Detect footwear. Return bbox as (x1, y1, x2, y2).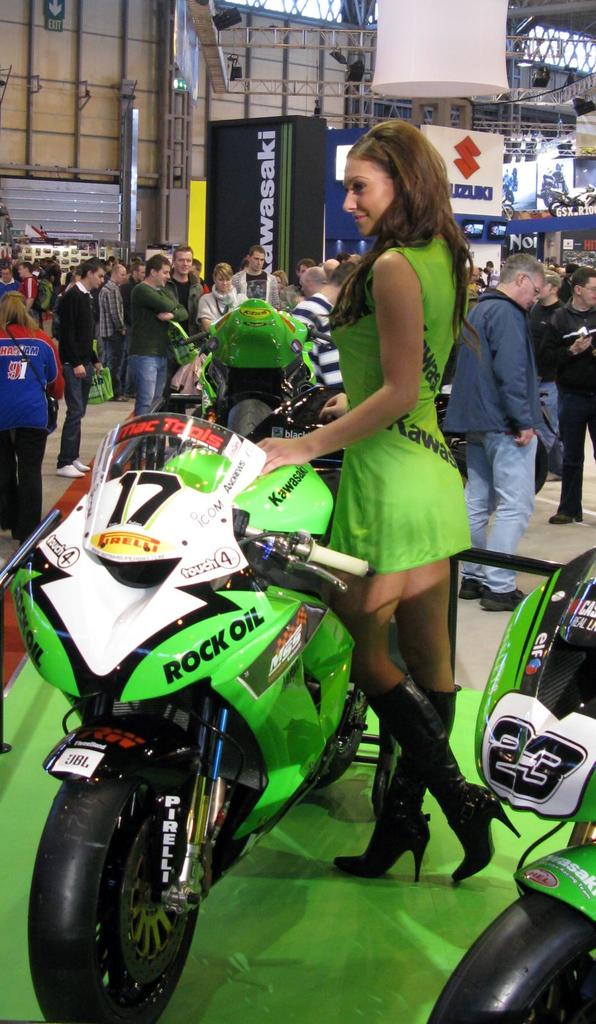
(554, 516, 569, 521).
